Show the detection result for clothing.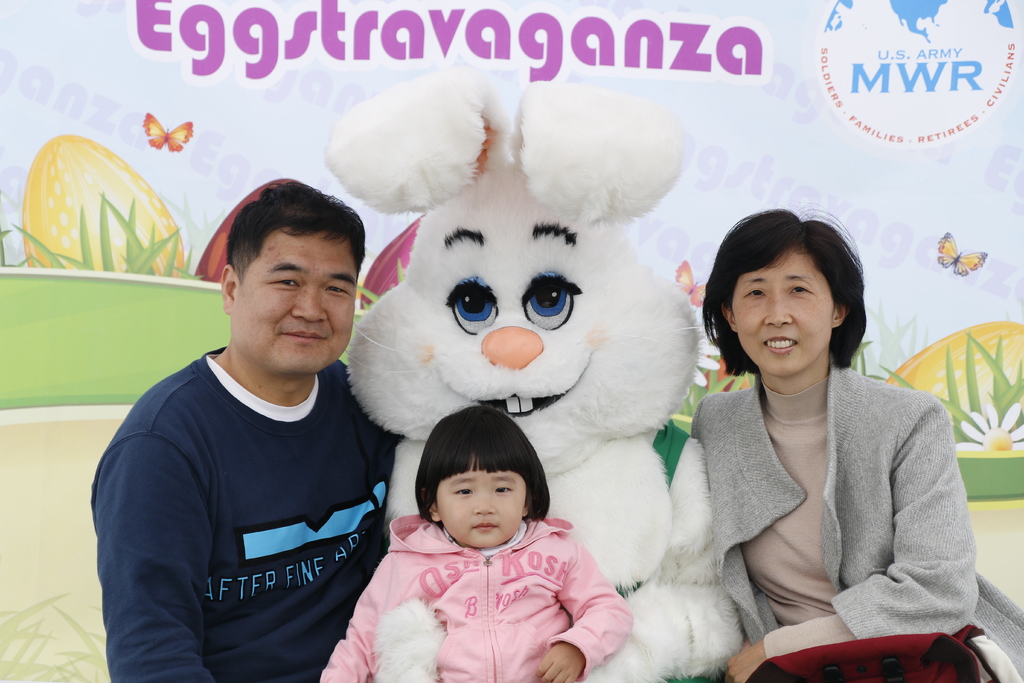
[691,357,1023,682].
